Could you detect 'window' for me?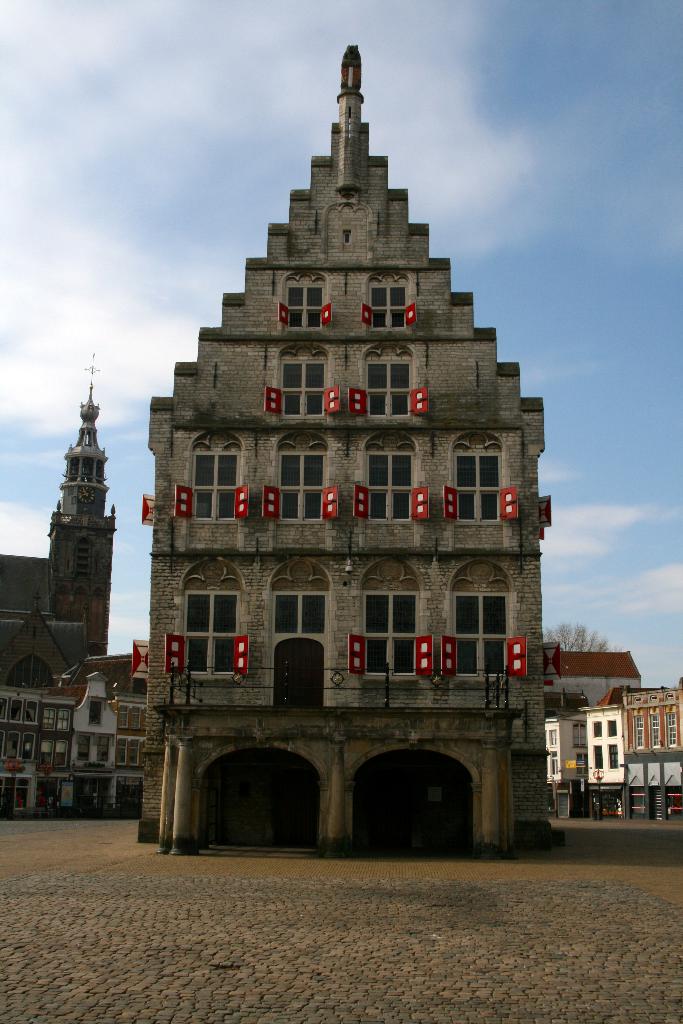
Detection result: (576,750,591,774).
